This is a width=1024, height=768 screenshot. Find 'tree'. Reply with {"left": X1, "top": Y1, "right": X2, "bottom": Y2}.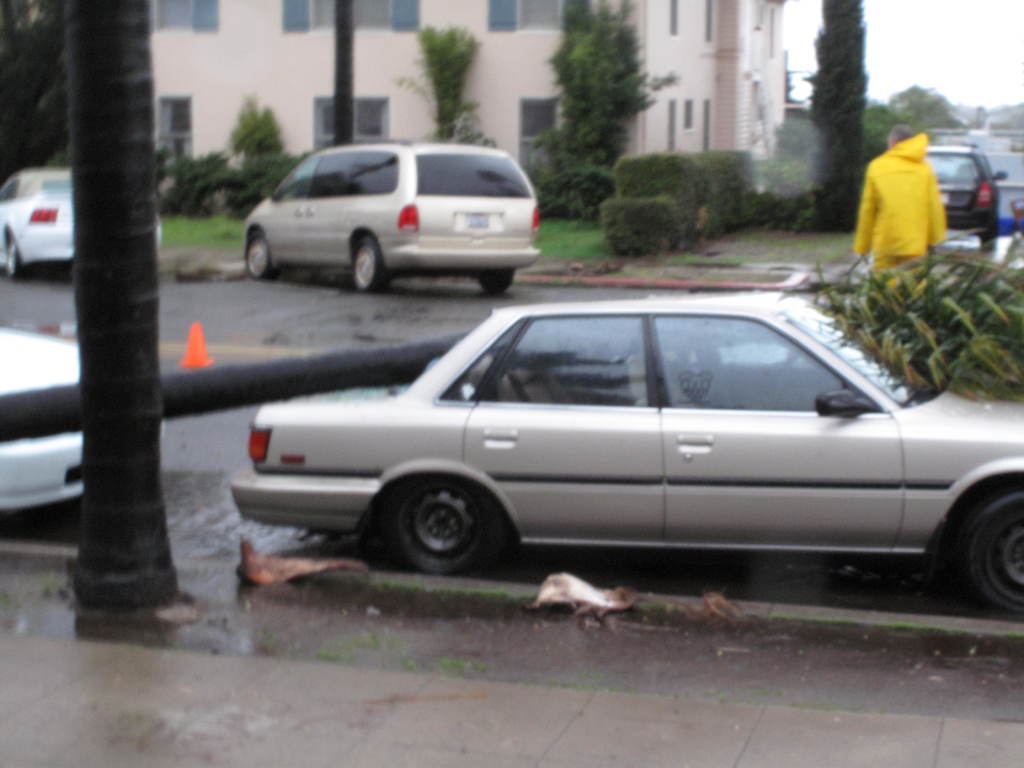
{"left": 881, "top": 83, "right": 964, "bottom": 139}.
